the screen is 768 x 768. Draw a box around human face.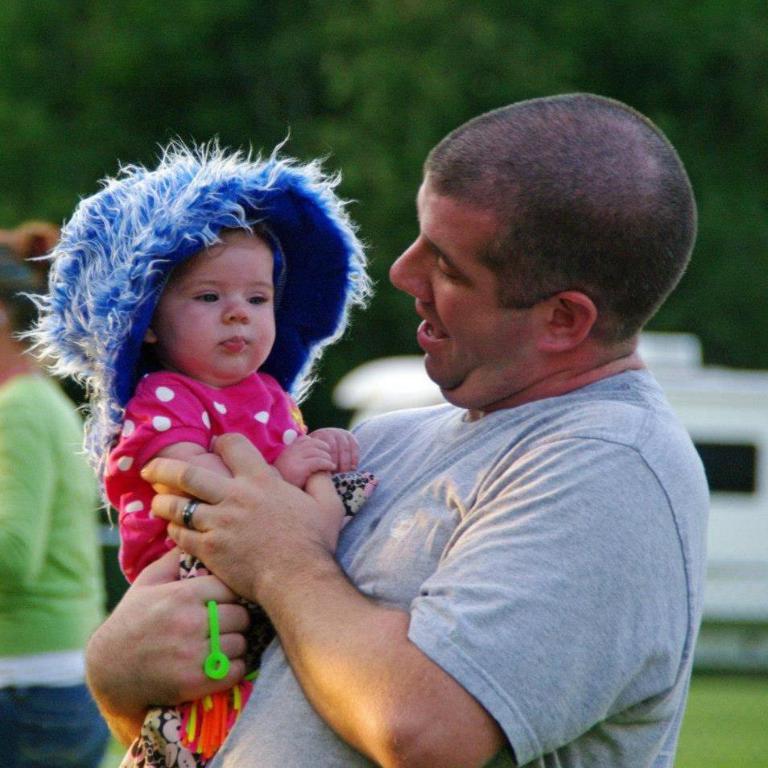
(x1=153, y1=211, x2=279, y2=382).
